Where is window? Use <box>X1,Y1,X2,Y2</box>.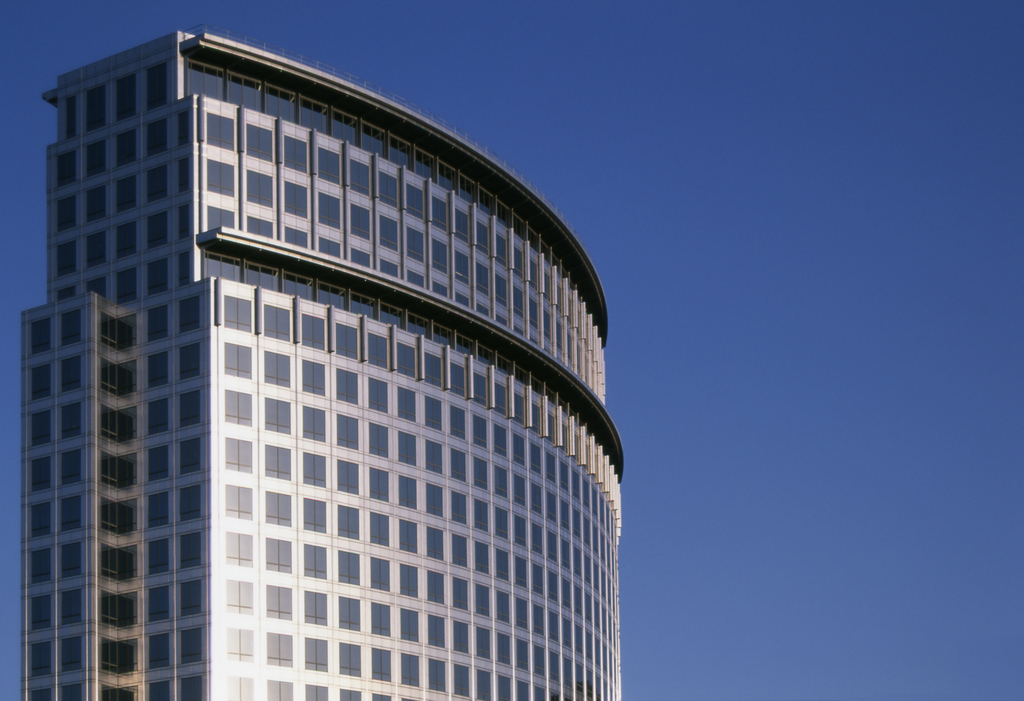
<box>515,245,523,279</box>.
